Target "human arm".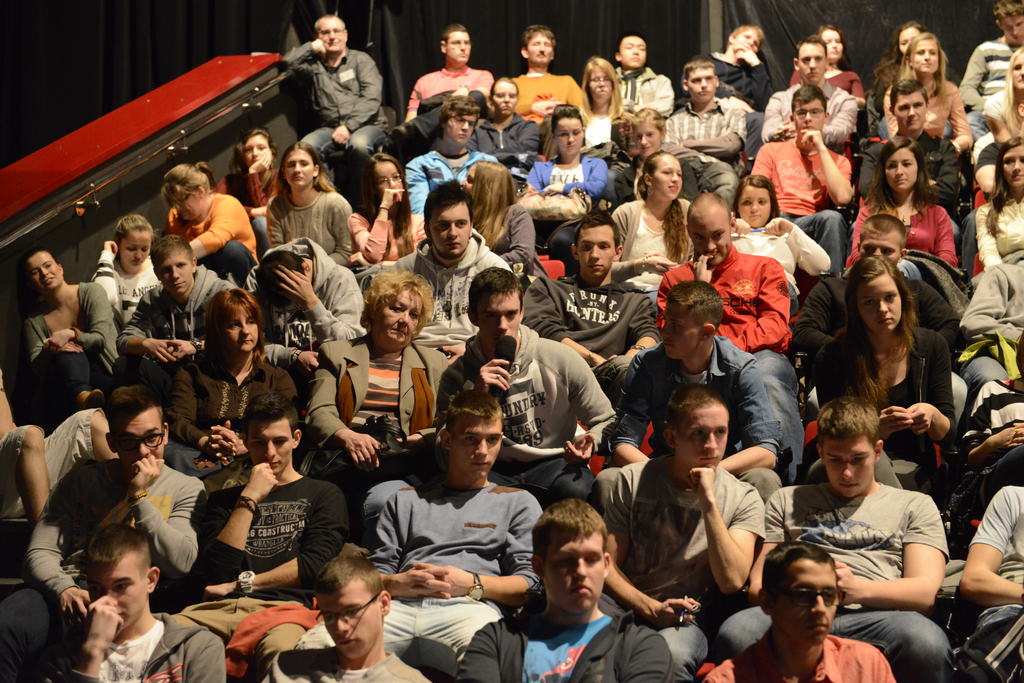
Target region: x1=957 y1=261 x2=1023 y2=360.
